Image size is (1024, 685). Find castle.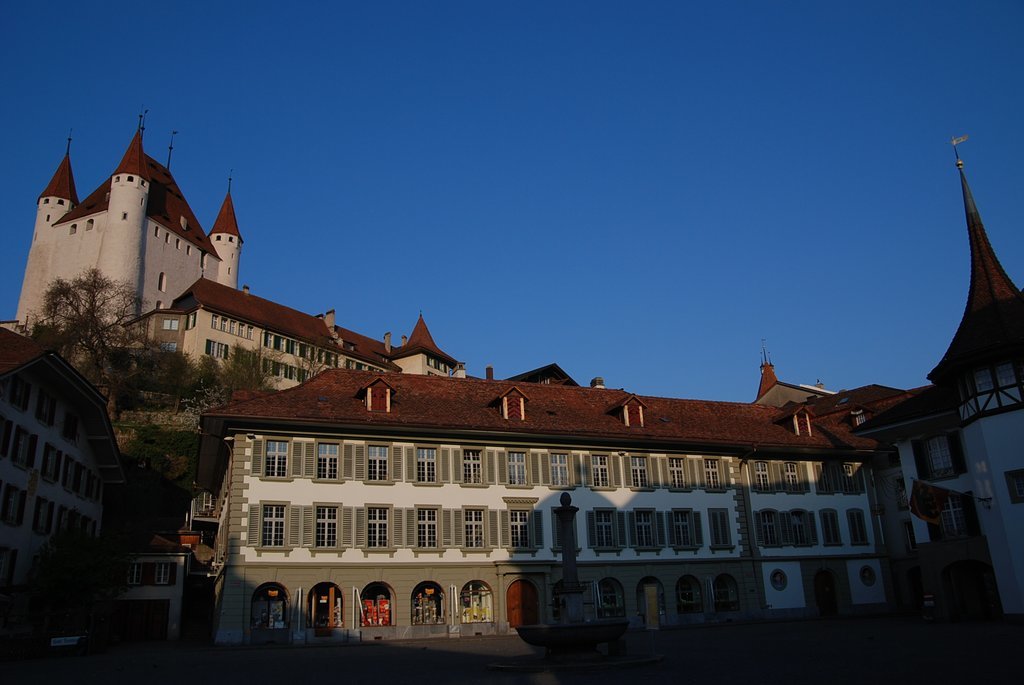
box(0, 105, 461, 443).
